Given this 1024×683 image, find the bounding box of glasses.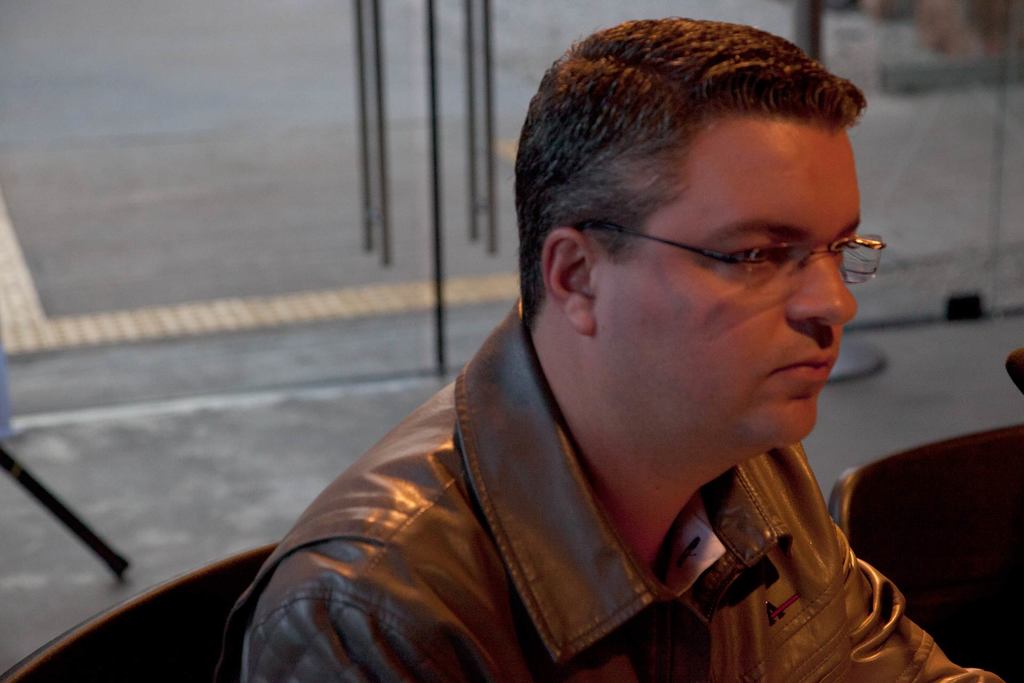
pyautogui.locateOnScreen(569, 222, 884, 297).
